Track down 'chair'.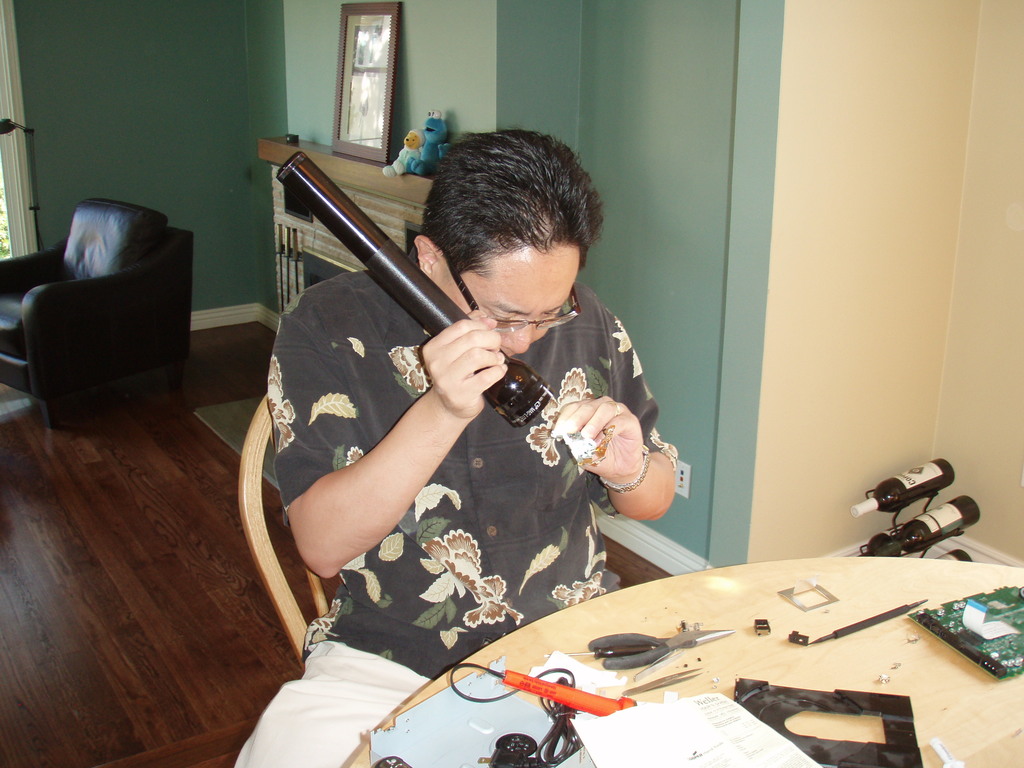
Tracked to pyautogui.locateOnScreen(0, 200, 188, 421).
